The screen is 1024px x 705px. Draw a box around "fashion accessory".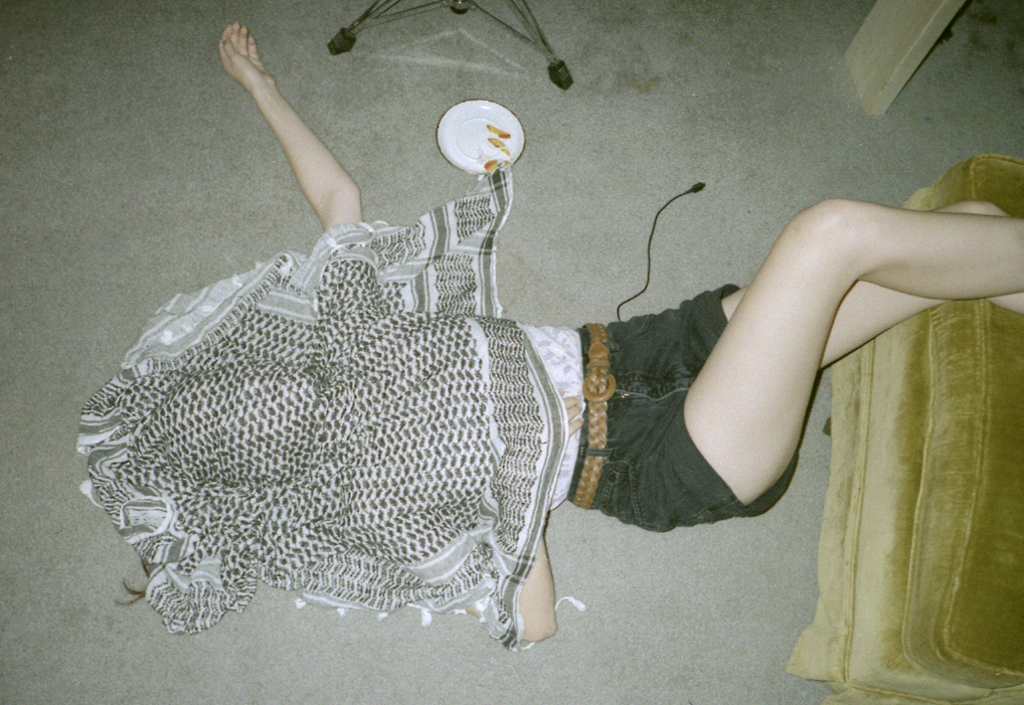
{"left": 572, "top": 322, "right": 618, "bottom": 511}.
